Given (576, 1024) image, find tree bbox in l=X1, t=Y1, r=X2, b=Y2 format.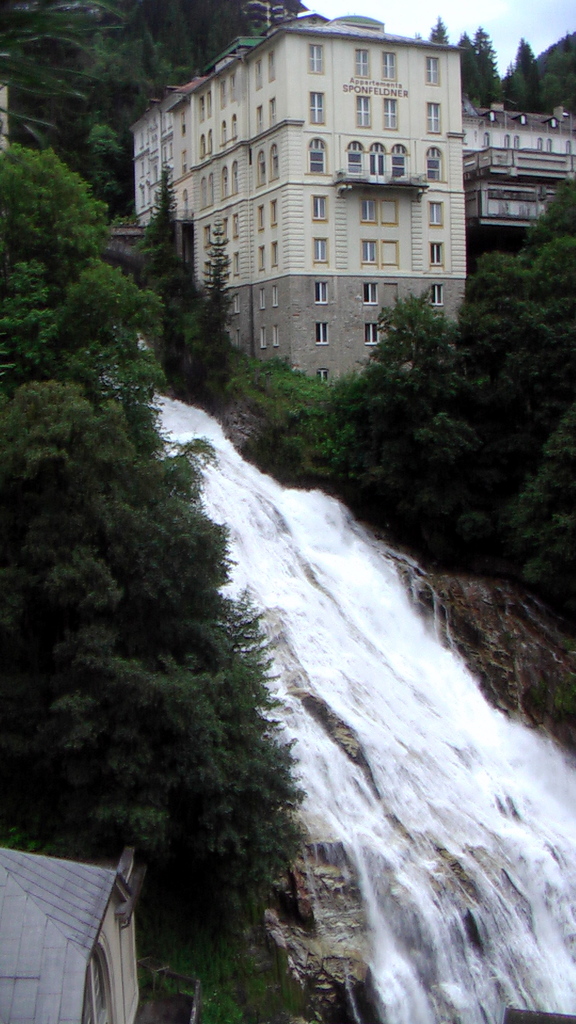
l=116, t=142, r=207, b=415.
